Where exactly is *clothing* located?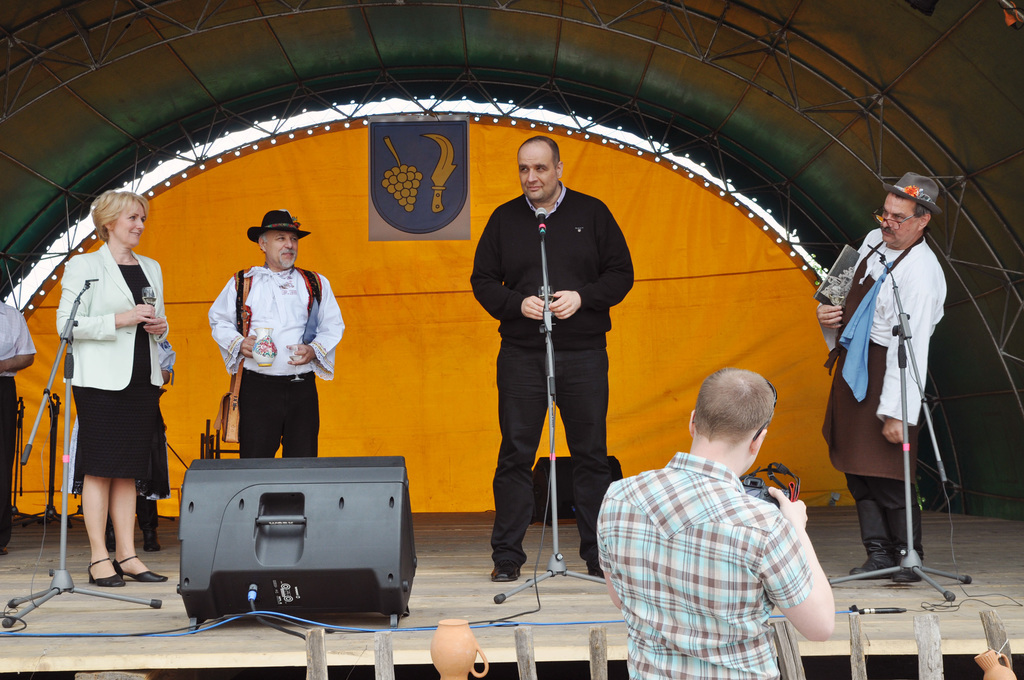
Its bounding box is box(204, 261, 348, 459).
